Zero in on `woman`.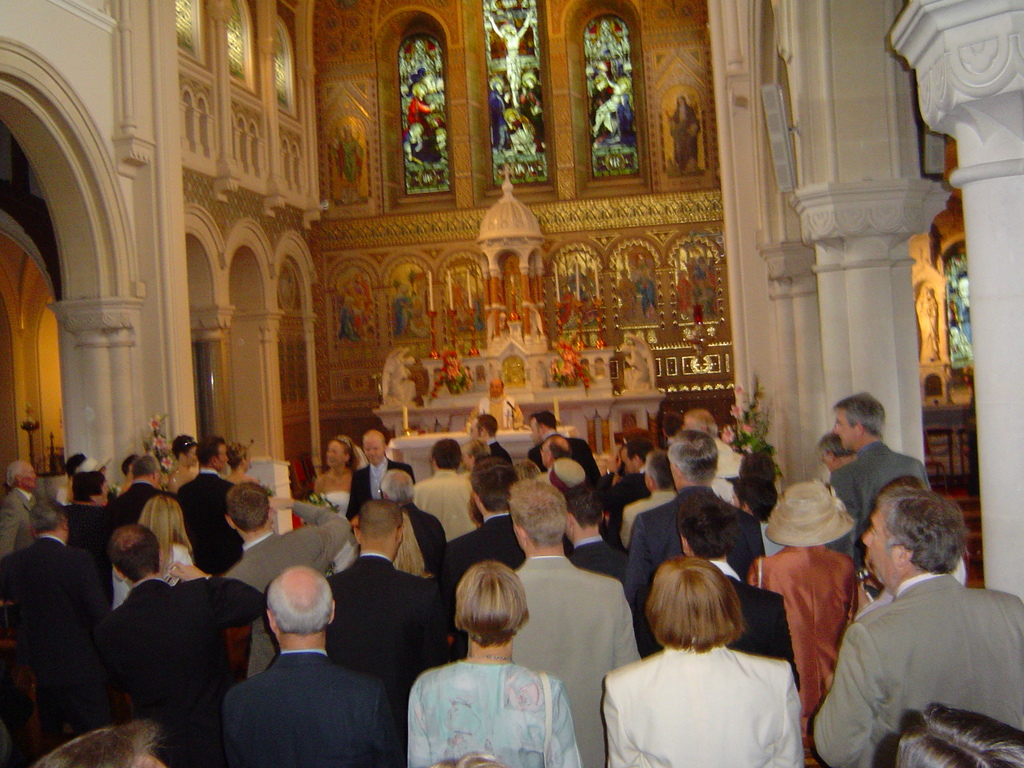
Zeroed in: [left=391, top=561, right=594, bottom=767].
